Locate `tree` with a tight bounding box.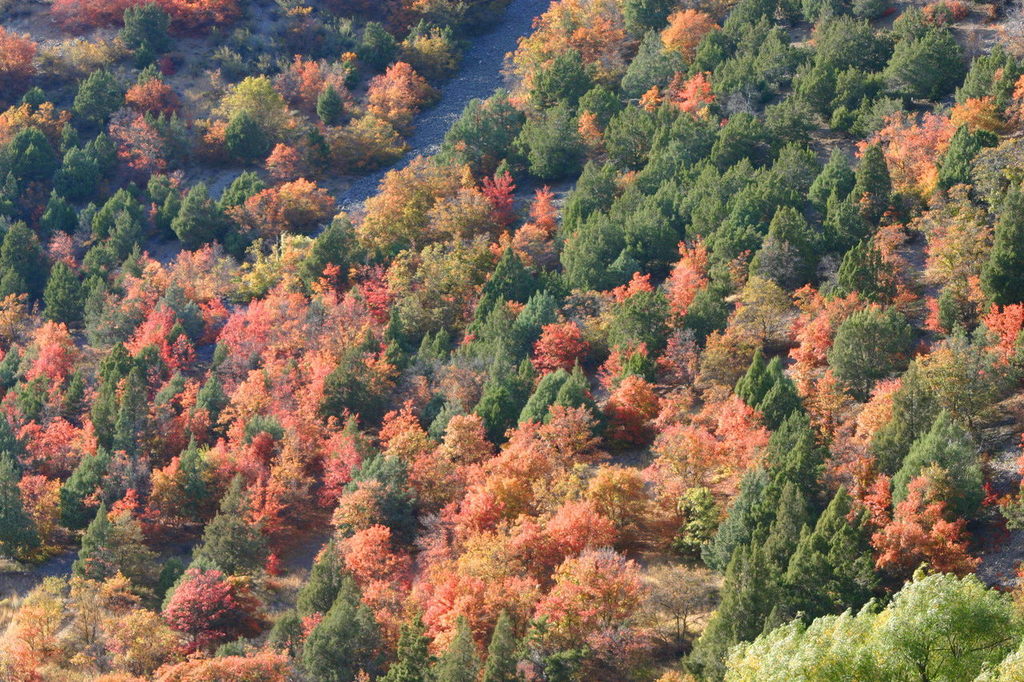
(left=974, top=171, right=1023, bottom=318).
